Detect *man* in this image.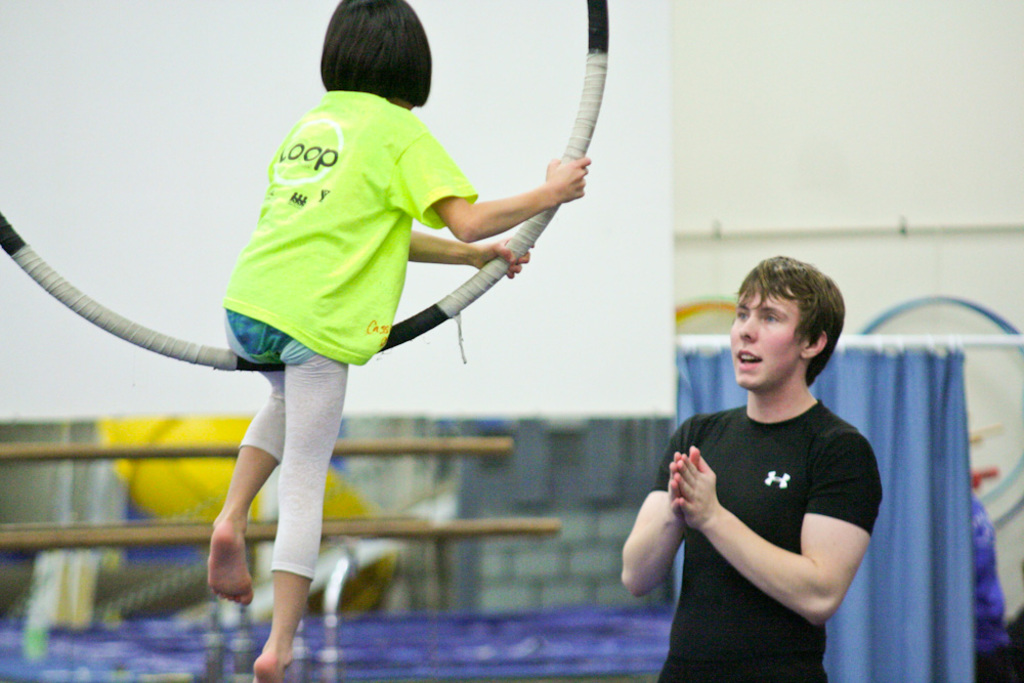
Detection: 622:256:900:665.
